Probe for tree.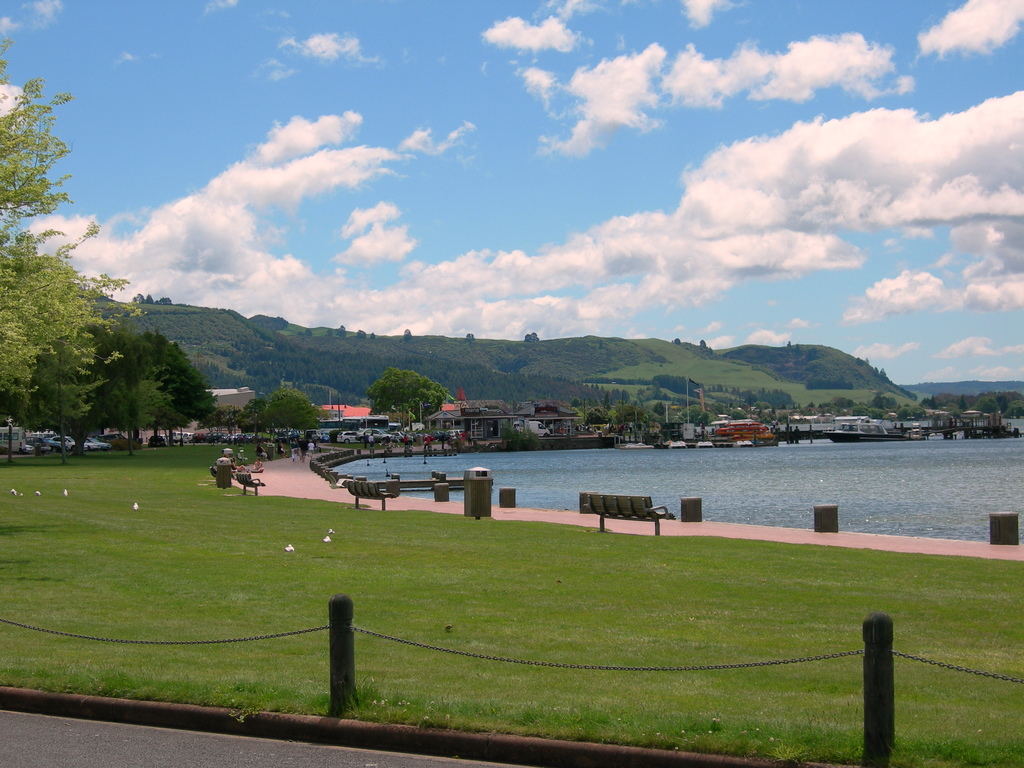
Probe result: [left=356, top=326, right=364, bottom=339].
